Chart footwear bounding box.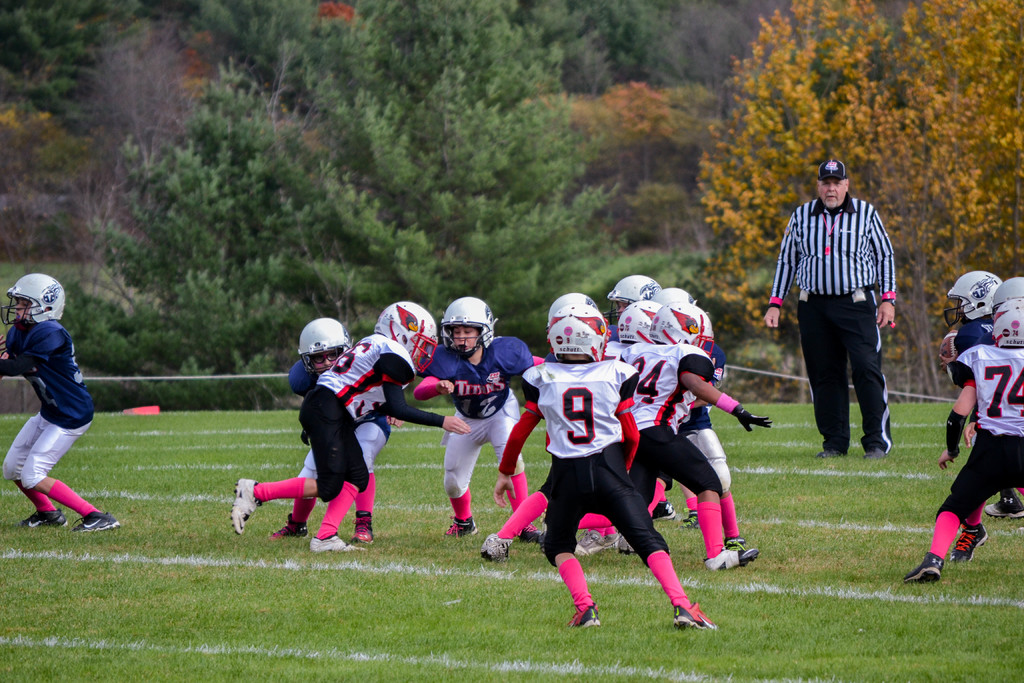
Charted: locate(654, 497, 676, 523).
